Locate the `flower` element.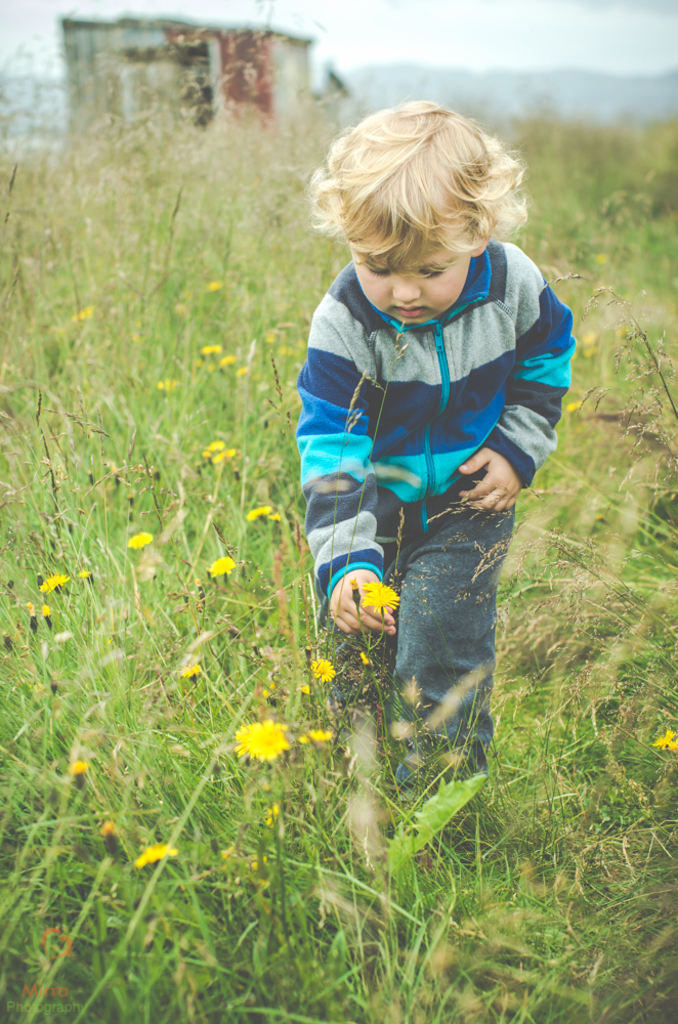
Element bbox: {"x1": 230, "y1": 716, "x2": 324, "y2": 779}.
